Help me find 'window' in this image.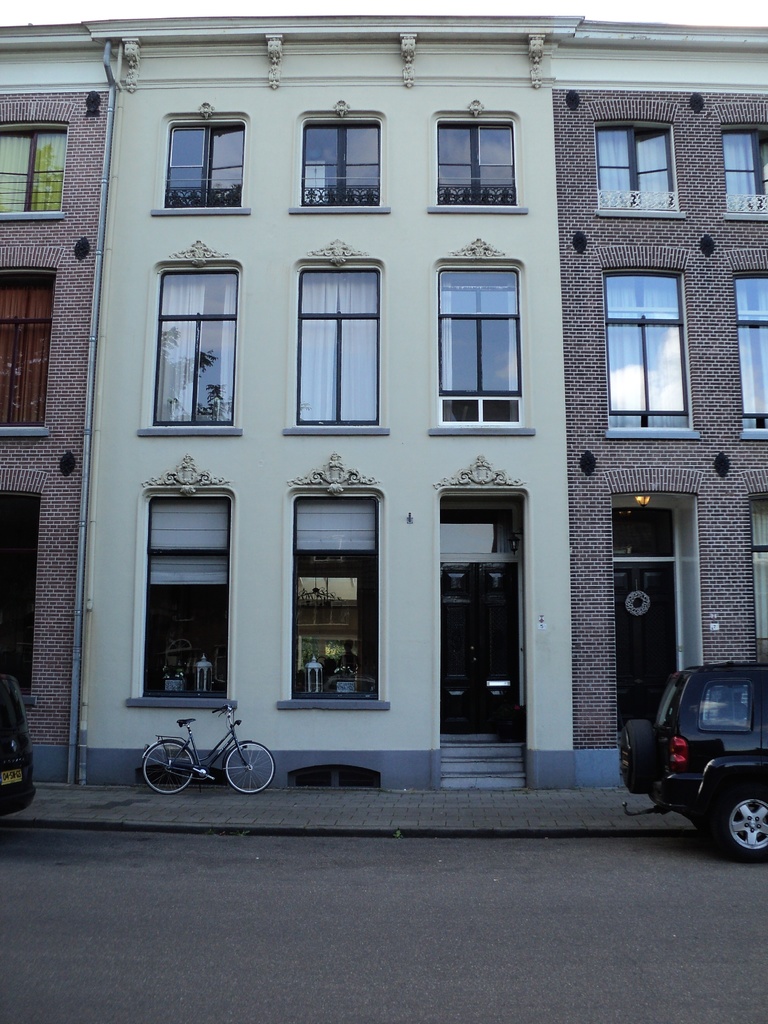
Found it: l=291, t=264, r=381, b=433.
